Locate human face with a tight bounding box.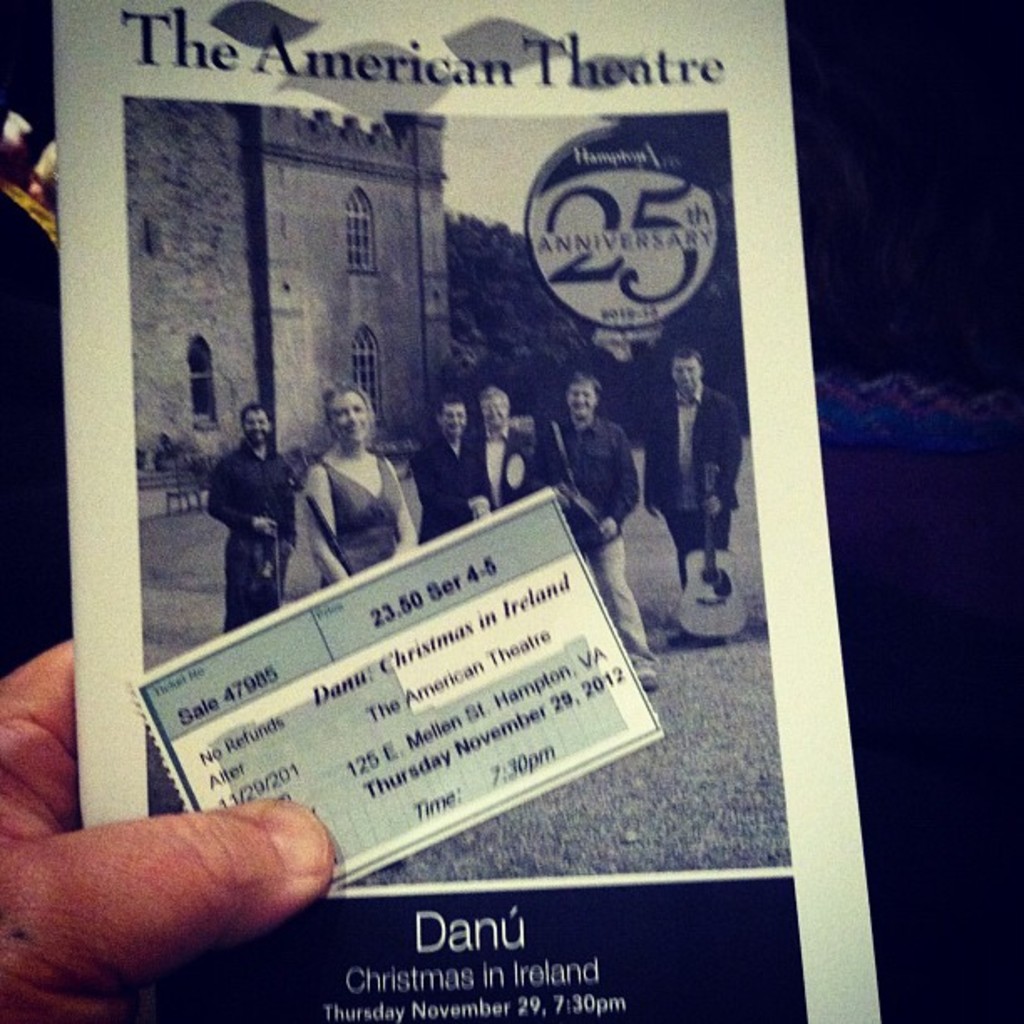
x1=484, y1=393, x2=509, y2=437.
